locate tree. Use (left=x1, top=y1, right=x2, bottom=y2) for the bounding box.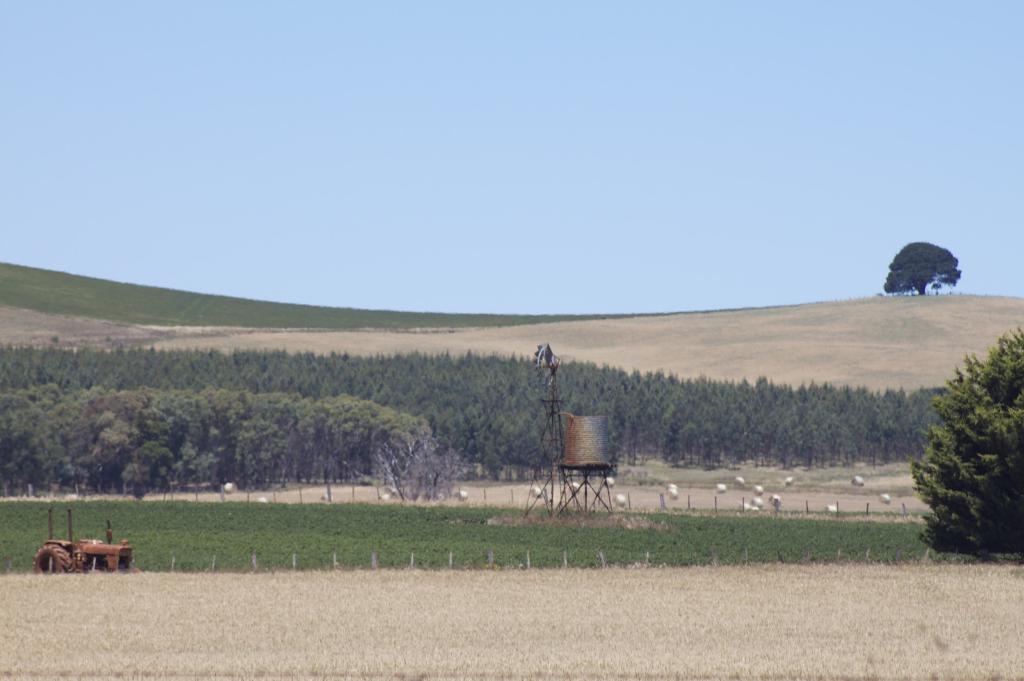
(left=883, top=238, right=957, bottom=298).
